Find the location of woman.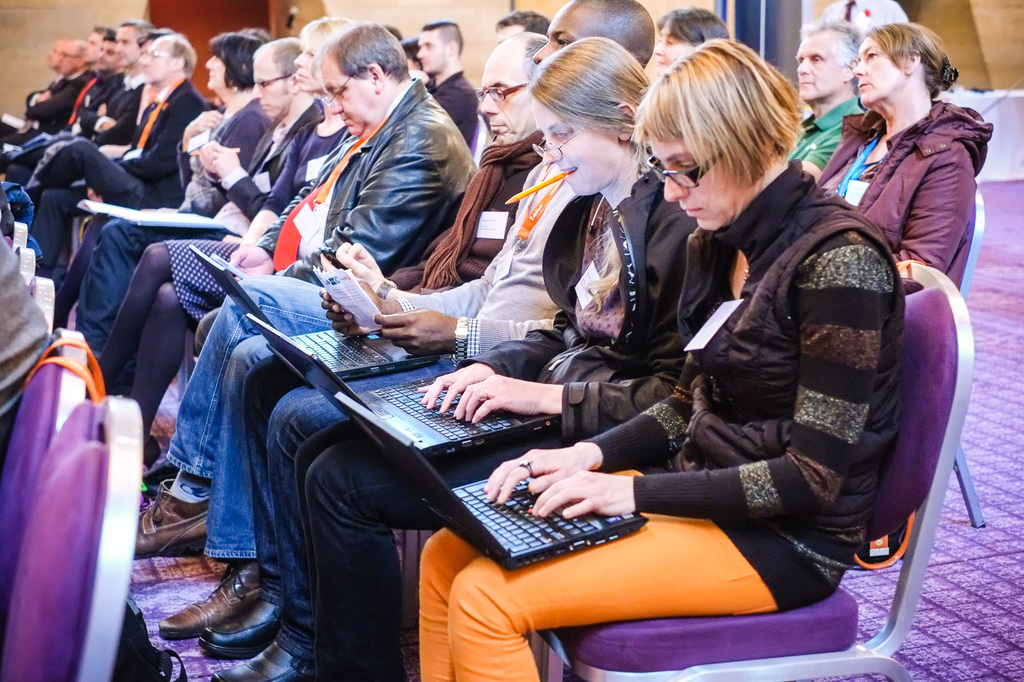
Location: [655, 3, 724, 66].
